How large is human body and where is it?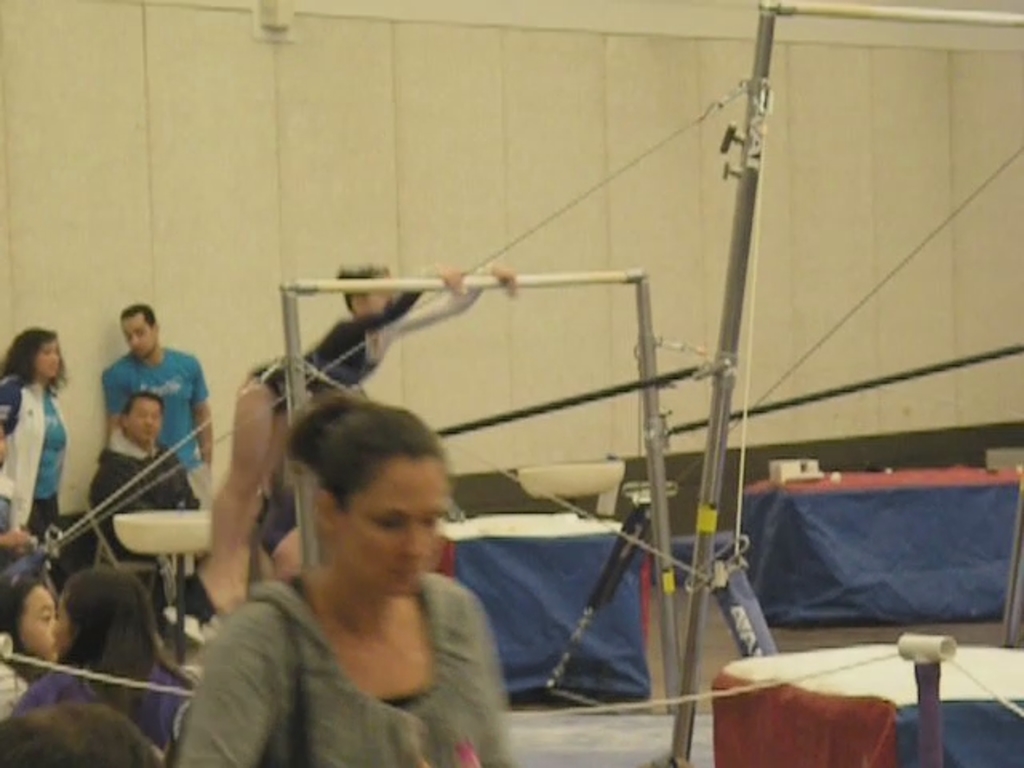
Bounding box: select_region(0, 371, 74, 541).
